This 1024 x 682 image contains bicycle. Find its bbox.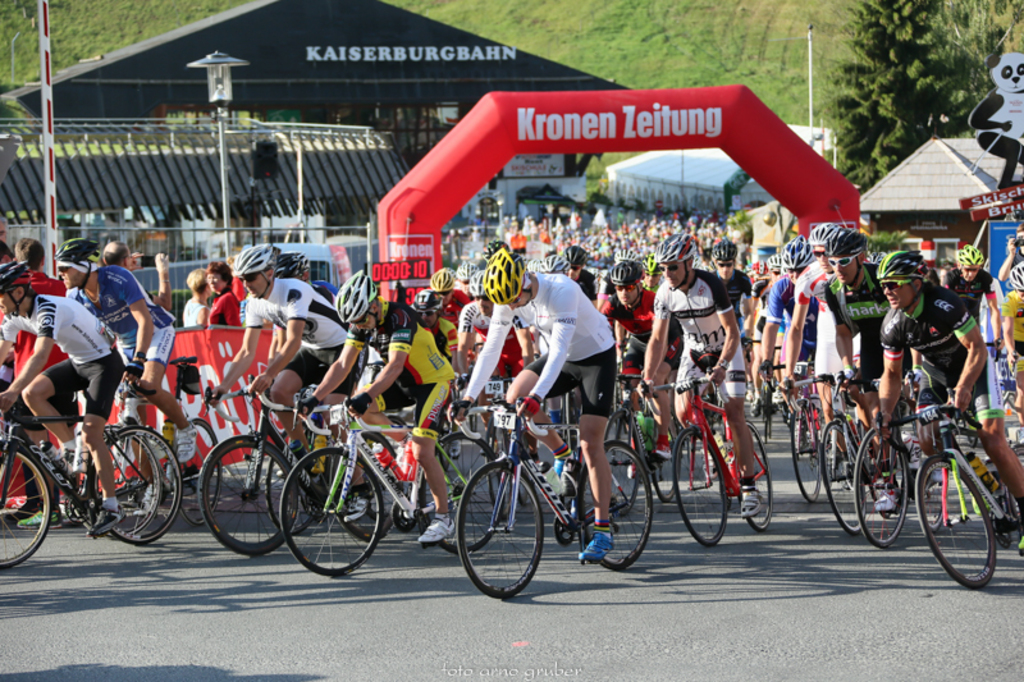
locate(451, 394, 660, 607).
